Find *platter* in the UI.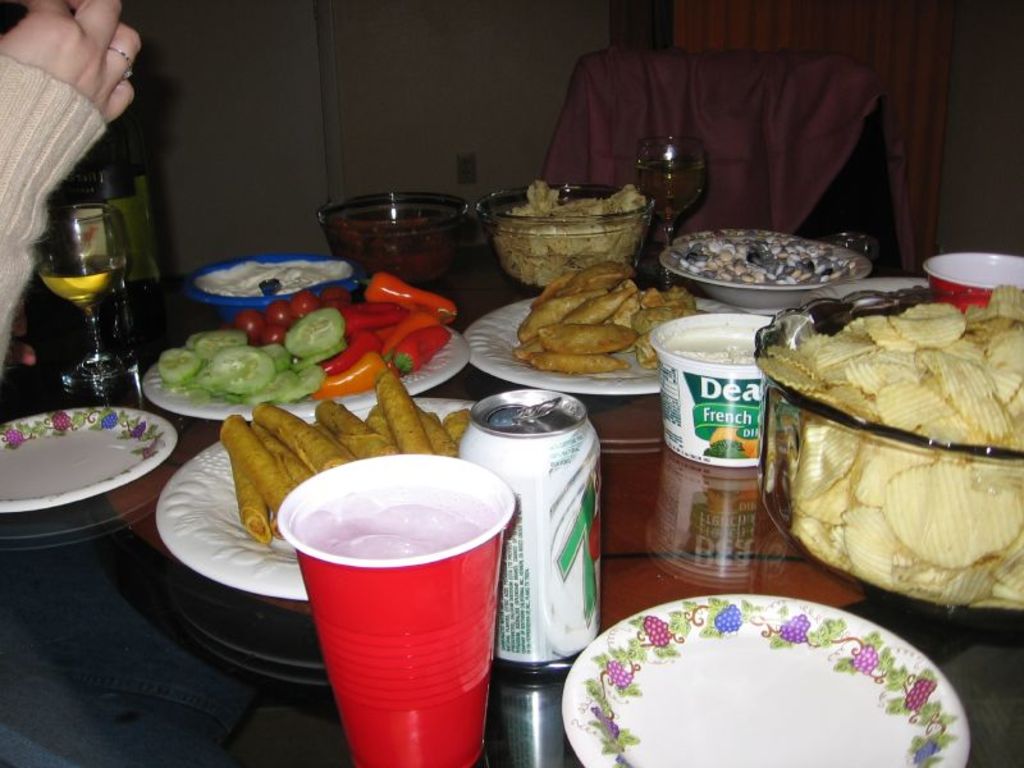
UI element at left=0, top=410, right=175, bottom=515.
